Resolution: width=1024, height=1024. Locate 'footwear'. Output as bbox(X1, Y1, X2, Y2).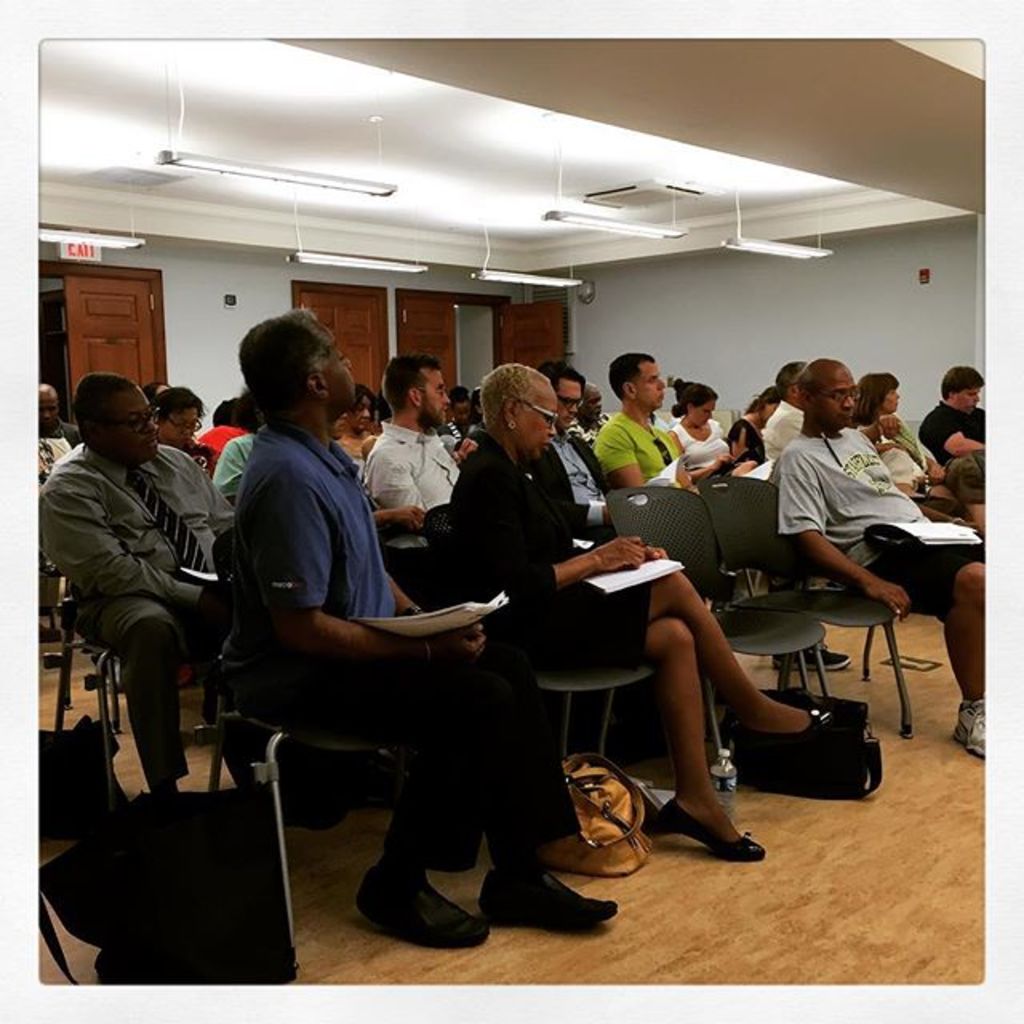
bbox(950, 693, 989, 757).
